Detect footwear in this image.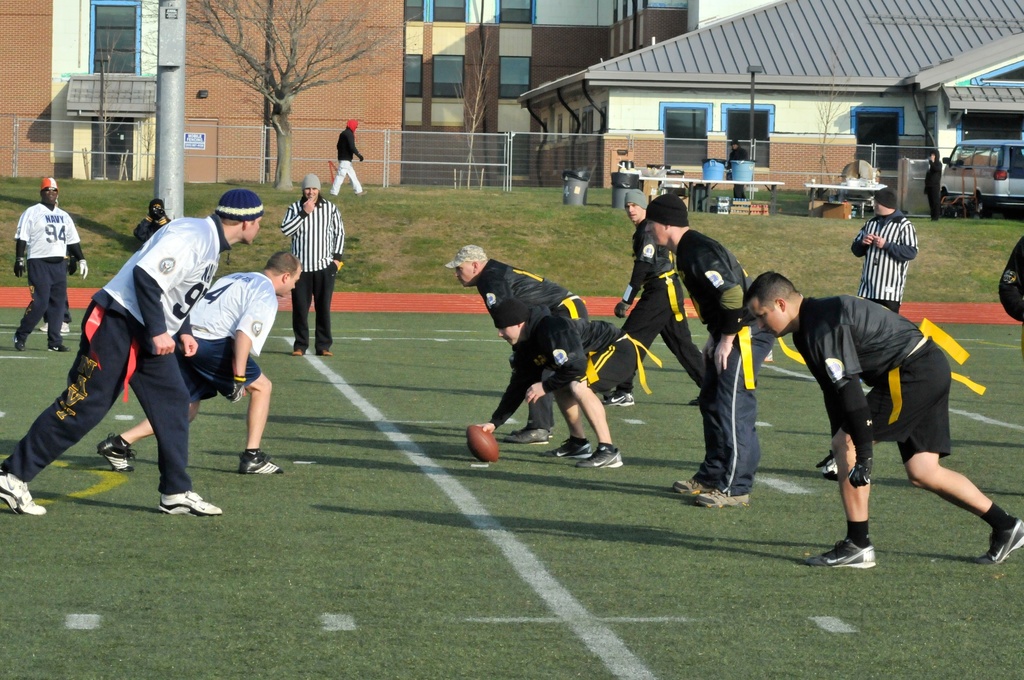
Detection: BBox(692, 490, 750, 509).
